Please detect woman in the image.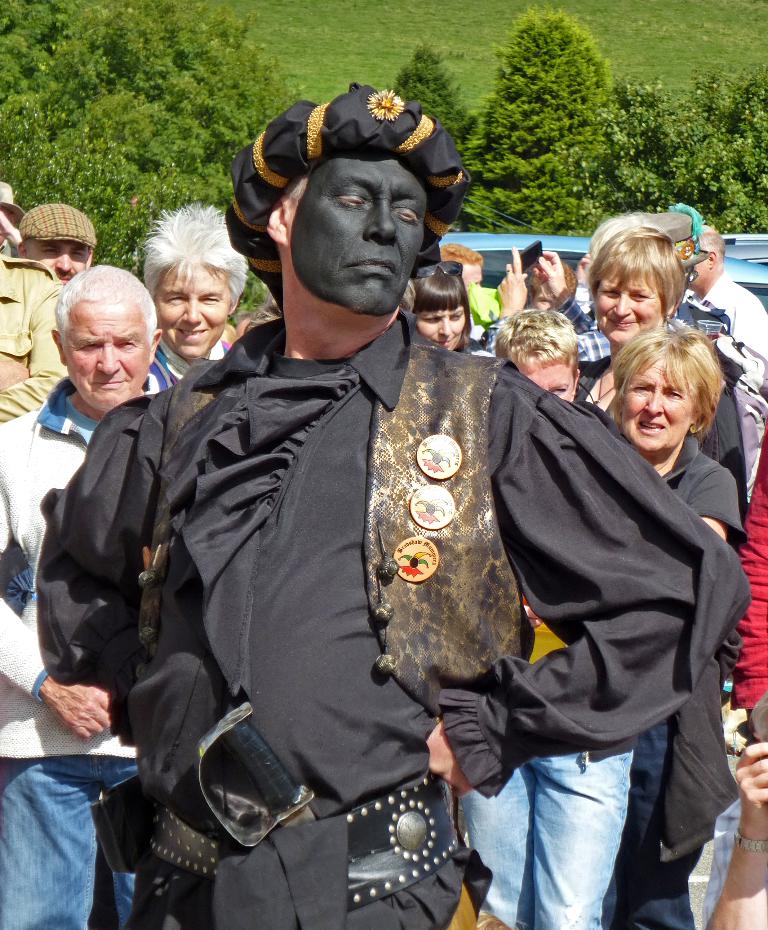
region(611, 334, 745, 929).
